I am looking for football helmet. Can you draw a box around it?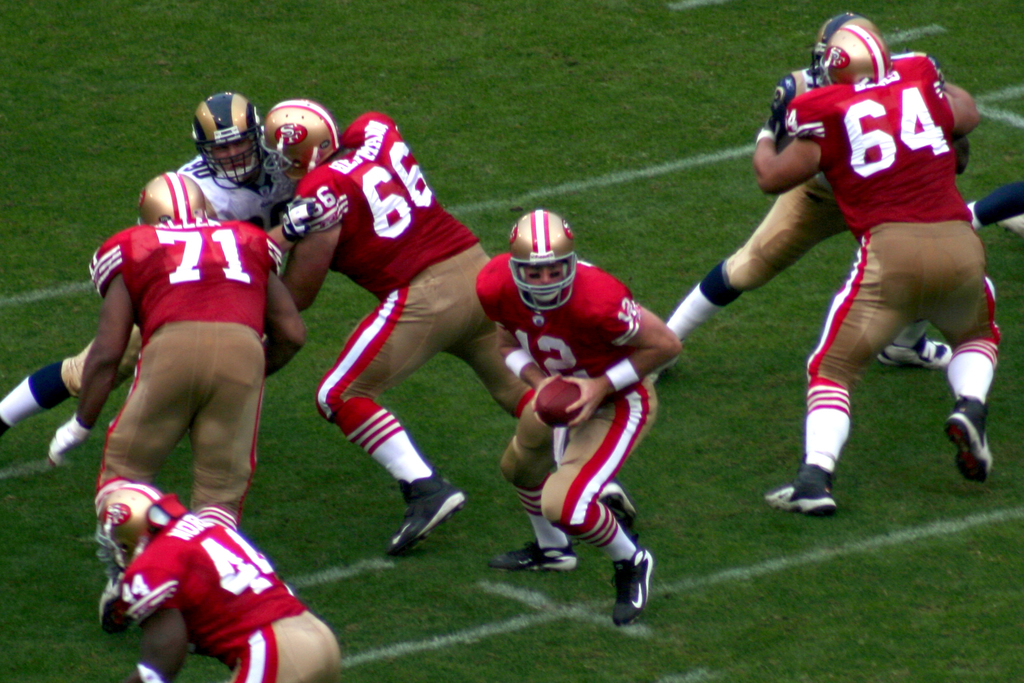
Sure, the bounding box is 179/90/256/190.
